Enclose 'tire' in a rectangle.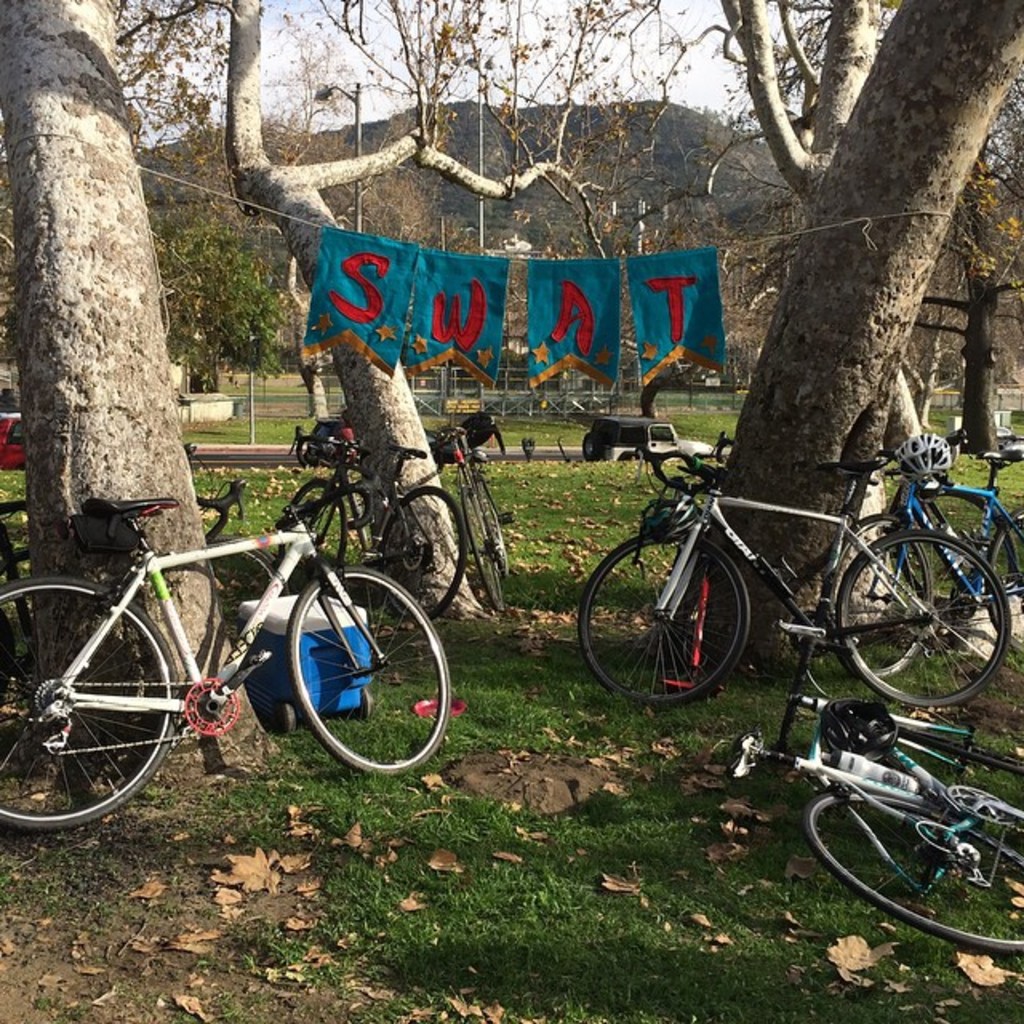
883/741/1022/773.
